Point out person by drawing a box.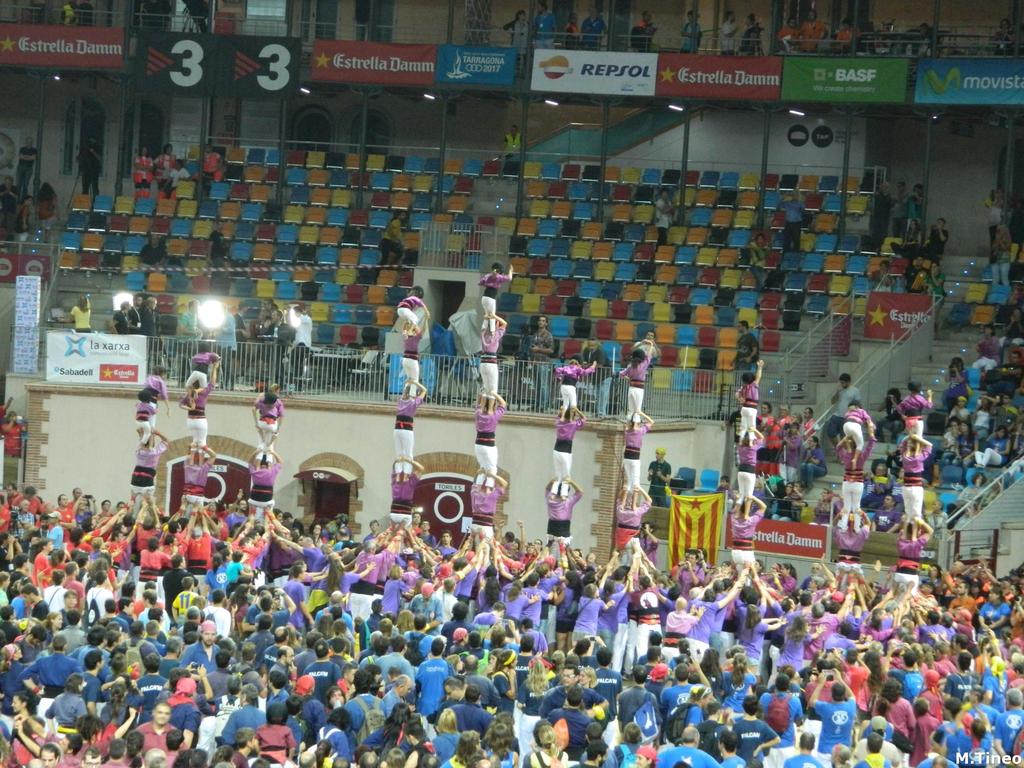
{"left": 837, "top": 23, "right": 858, "bottom": 54}.
